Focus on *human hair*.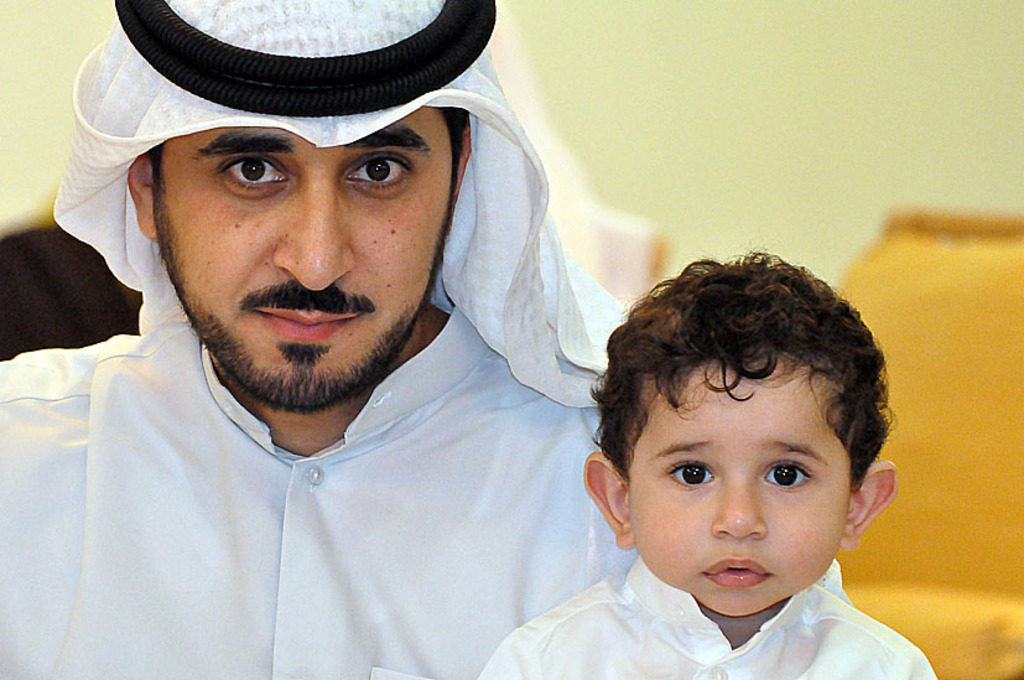
Focused at {"left": 610, "top": 292, "right": 887, "bottom": 524}.
